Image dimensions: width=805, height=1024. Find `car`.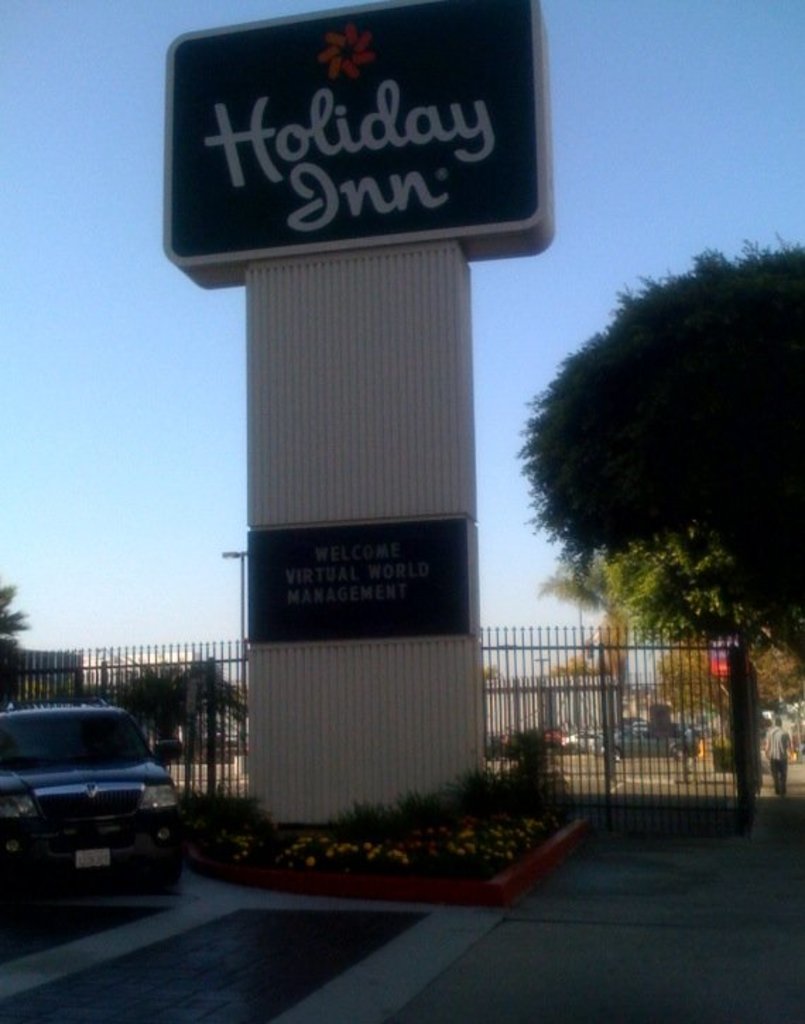
region(10, 693, 191, 886).
